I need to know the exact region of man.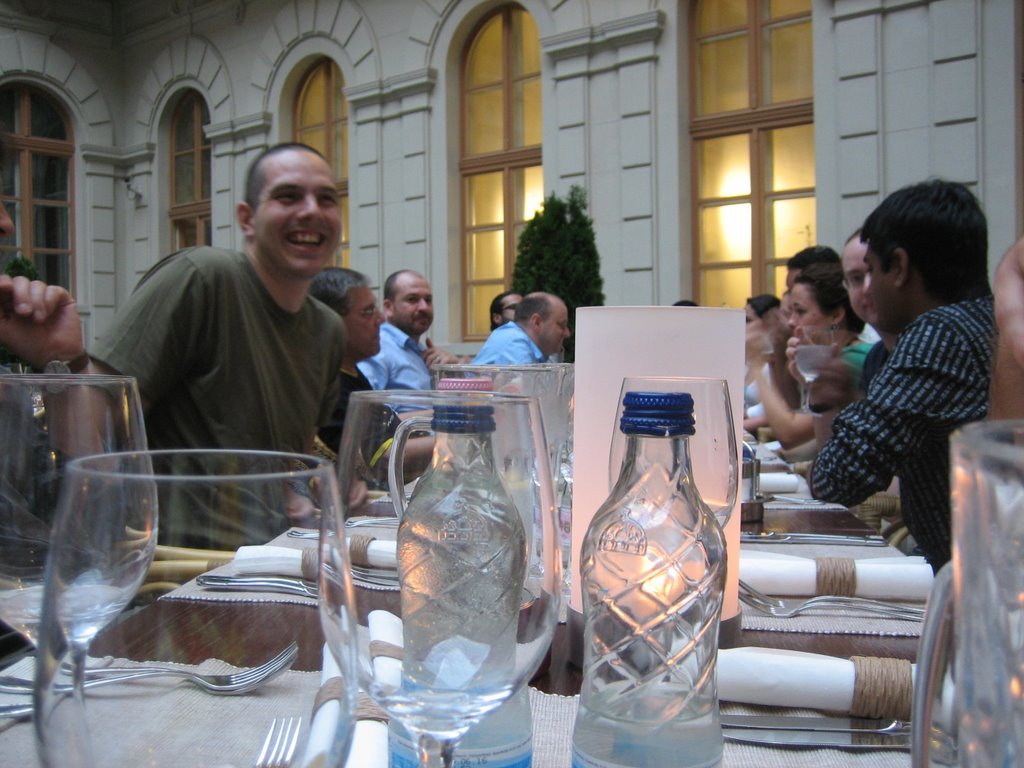
Region: bbox=[364, 260, 449, 452].
